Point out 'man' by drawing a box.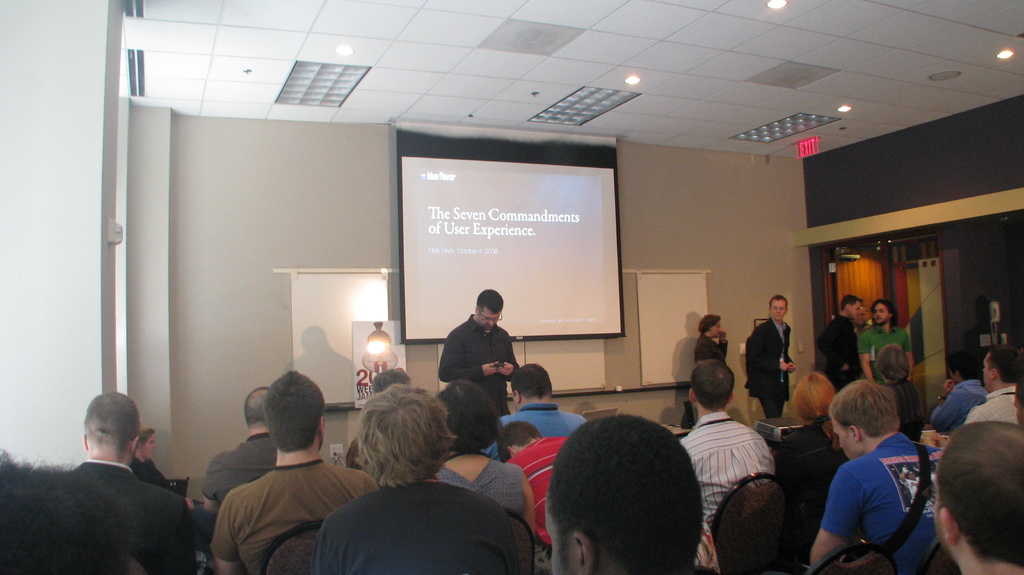
[516,366,588,434].
